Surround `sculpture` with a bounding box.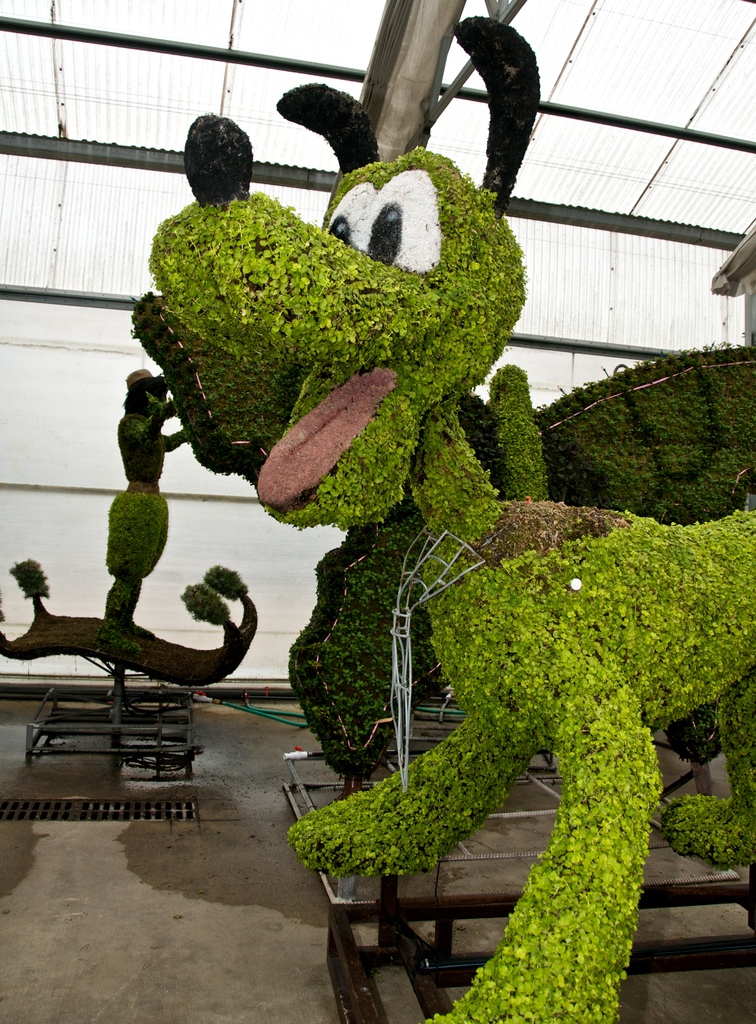
BBox(141, 8, 755, 1023).
